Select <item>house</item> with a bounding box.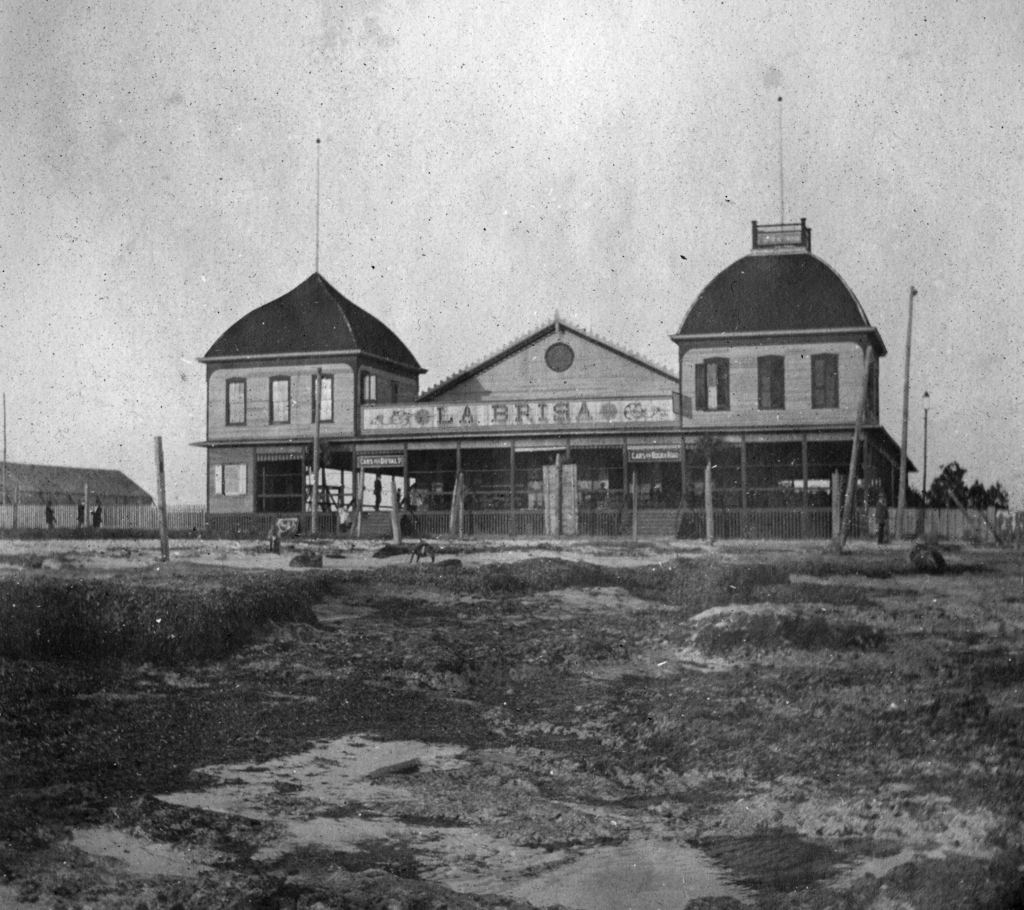
<bbox>356, 305, 696, 541</bbox>.
